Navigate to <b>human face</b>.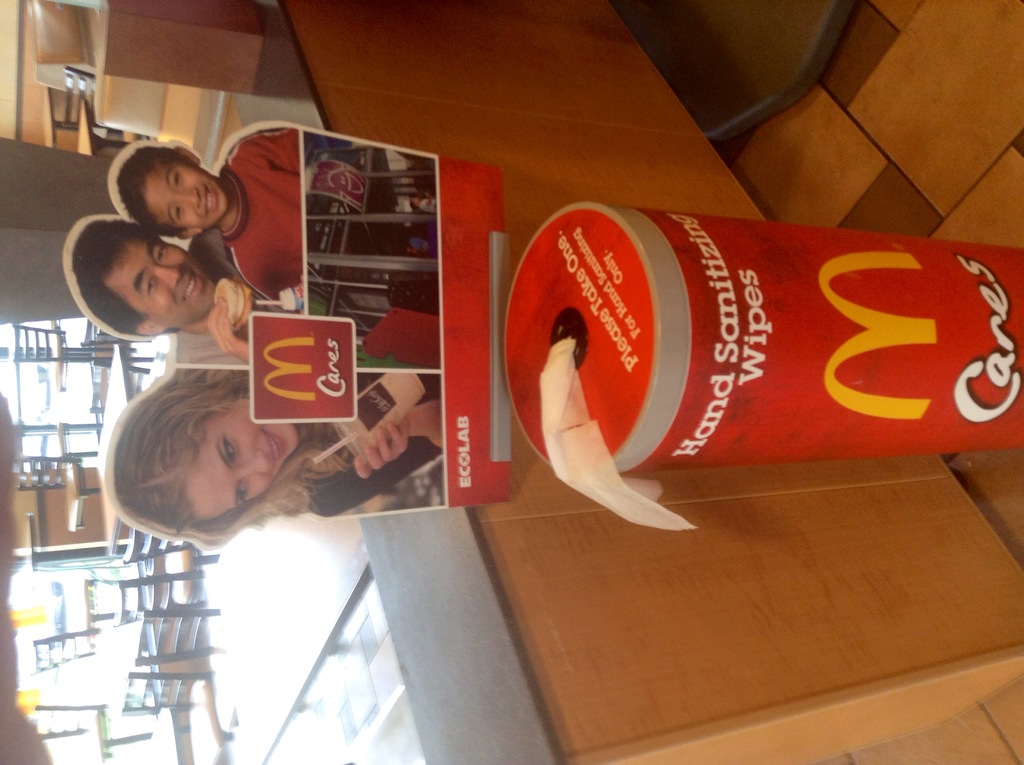
Navigation target: Rect(111, 227, 212, 324).
